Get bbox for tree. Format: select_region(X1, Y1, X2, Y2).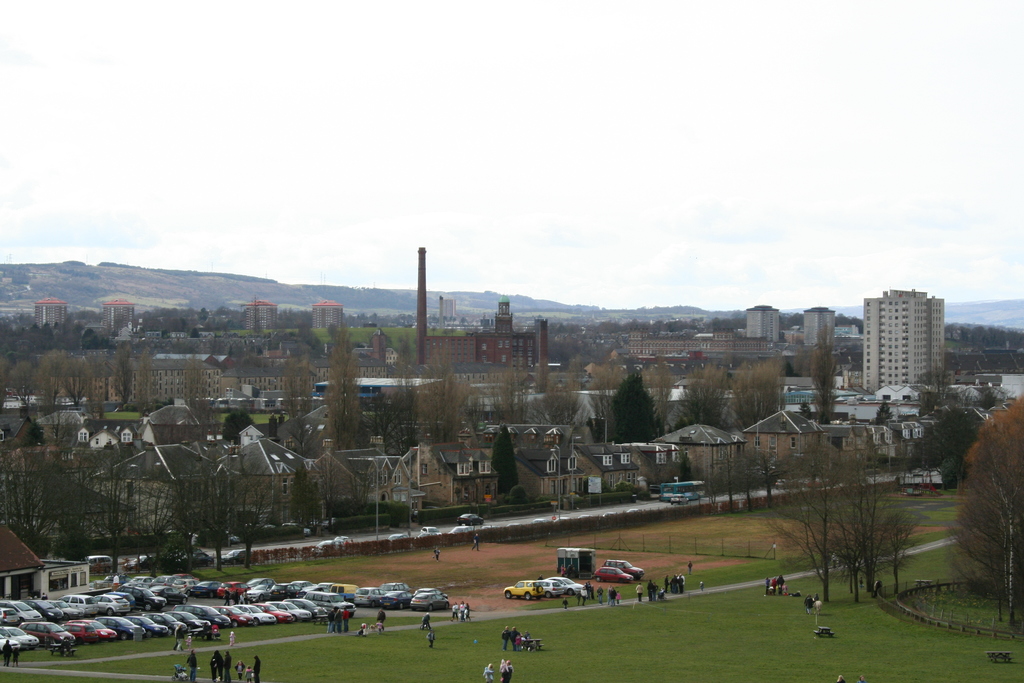
select_region(506, 377, 558, 438).
